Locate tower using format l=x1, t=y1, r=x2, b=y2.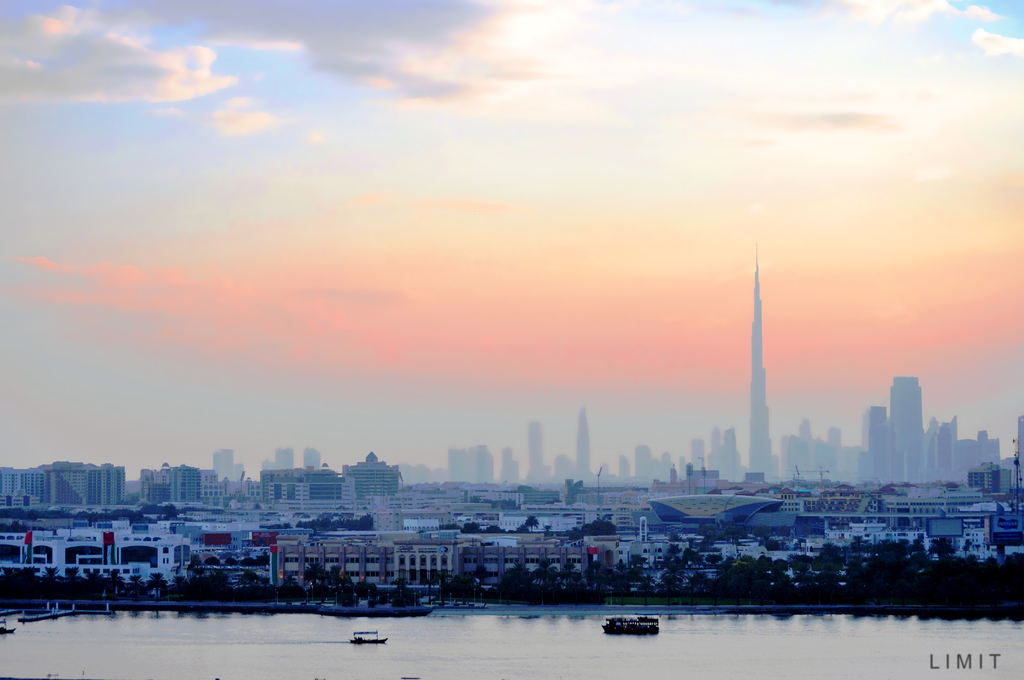
l=519, t=420, r=556, b=494.
